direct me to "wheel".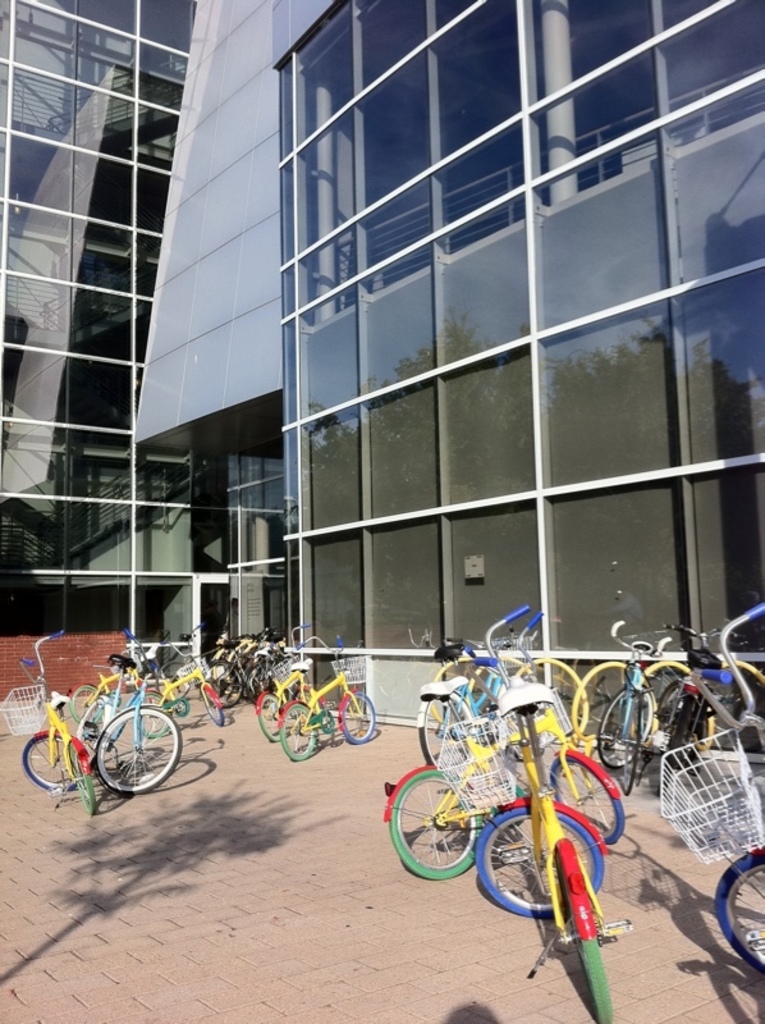
Direction: rect(554, 854, 620, 1023).
